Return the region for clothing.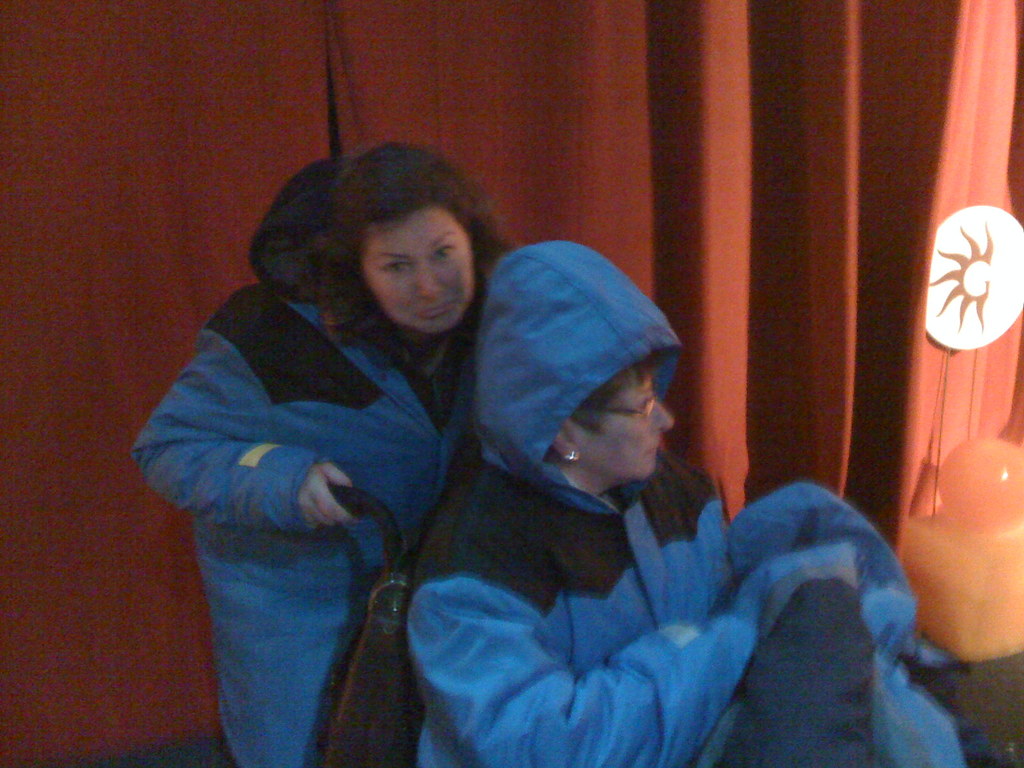
x1=417, y1=236, x2=984, y2=767.
